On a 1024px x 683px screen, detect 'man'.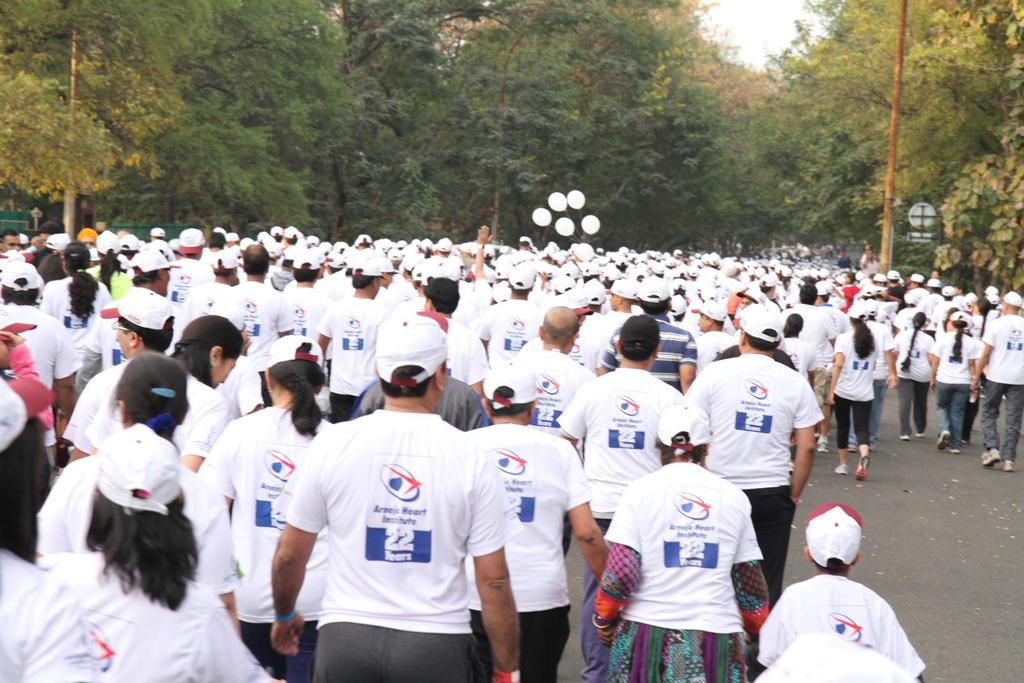
bbox(593, 281, 639, 328).
